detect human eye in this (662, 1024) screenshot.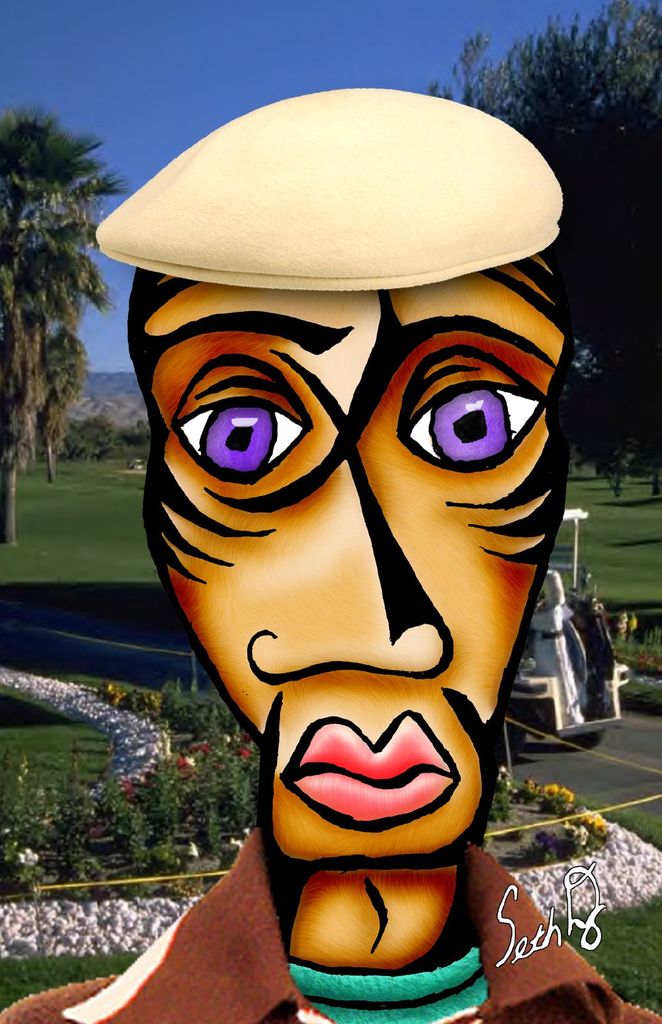
Detection: 168 386 317 488.
